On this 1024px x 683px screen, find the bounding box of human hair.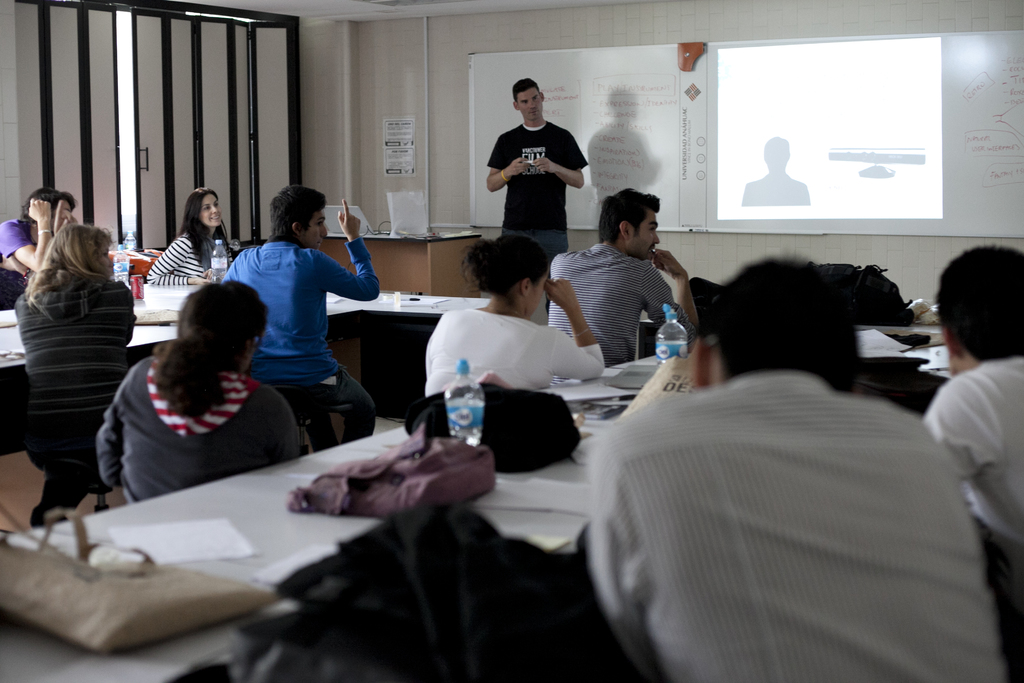
Bounding box: pyautogui.locateOnScreen(938, 242, 1023, 364).
